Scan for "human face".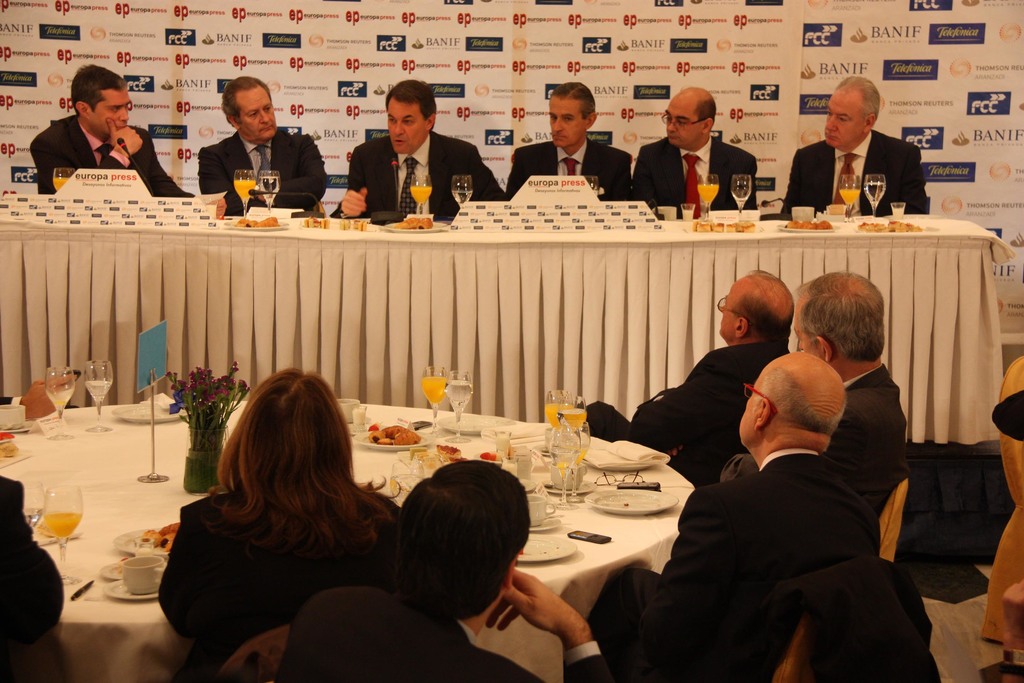
Scan result: pyautogui.locateOnScreen(238, 88, 275, 137).
